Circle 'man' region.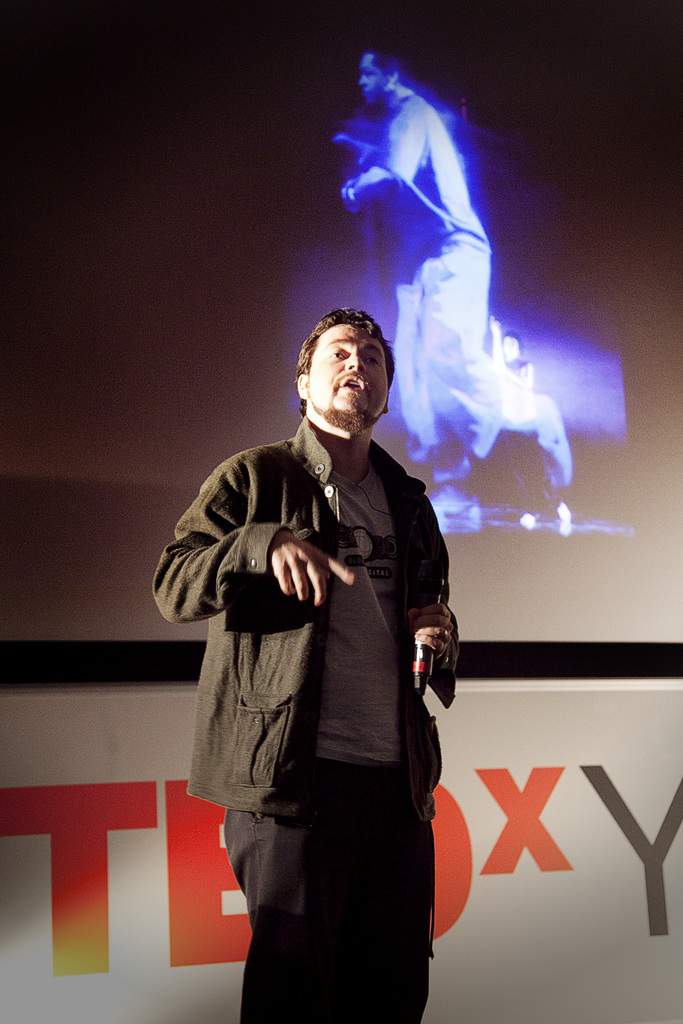
Region: 337/48/572/504.
